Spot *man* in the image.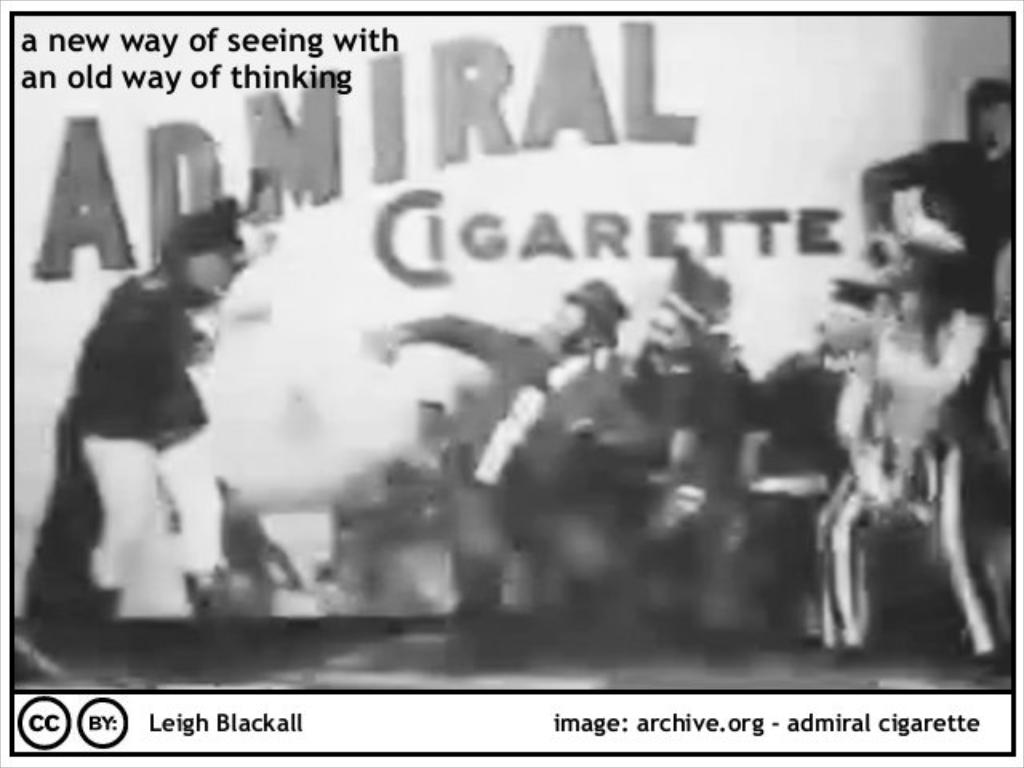
*man* found at (29, 240, 266, 646).
